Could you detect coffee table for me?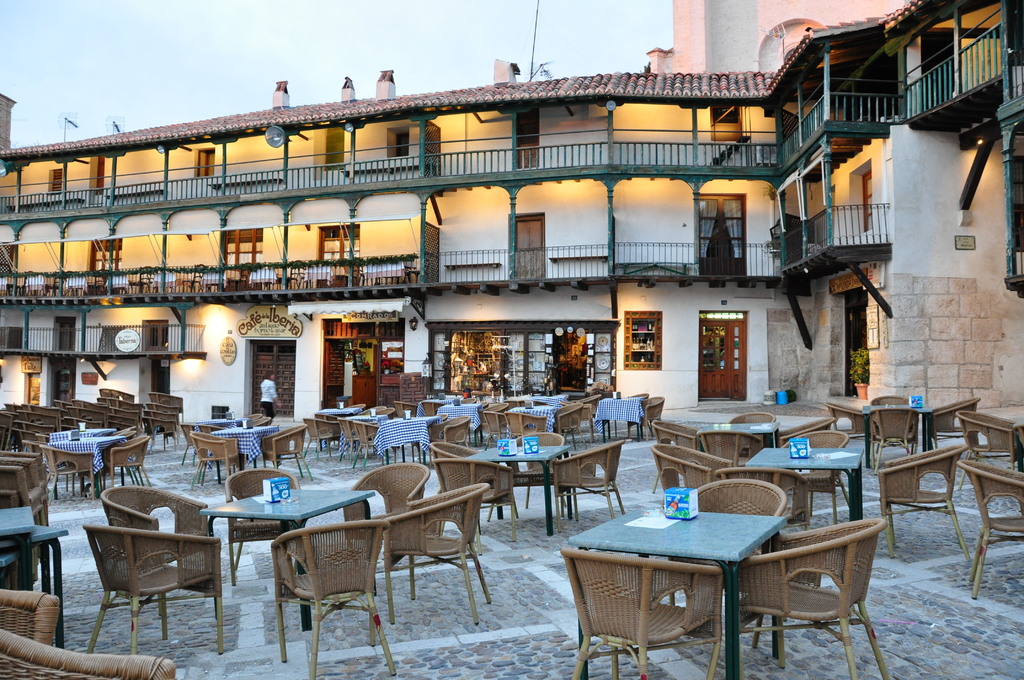
Detection result: <bbox>598, 394, 639, 428</bbox>.
